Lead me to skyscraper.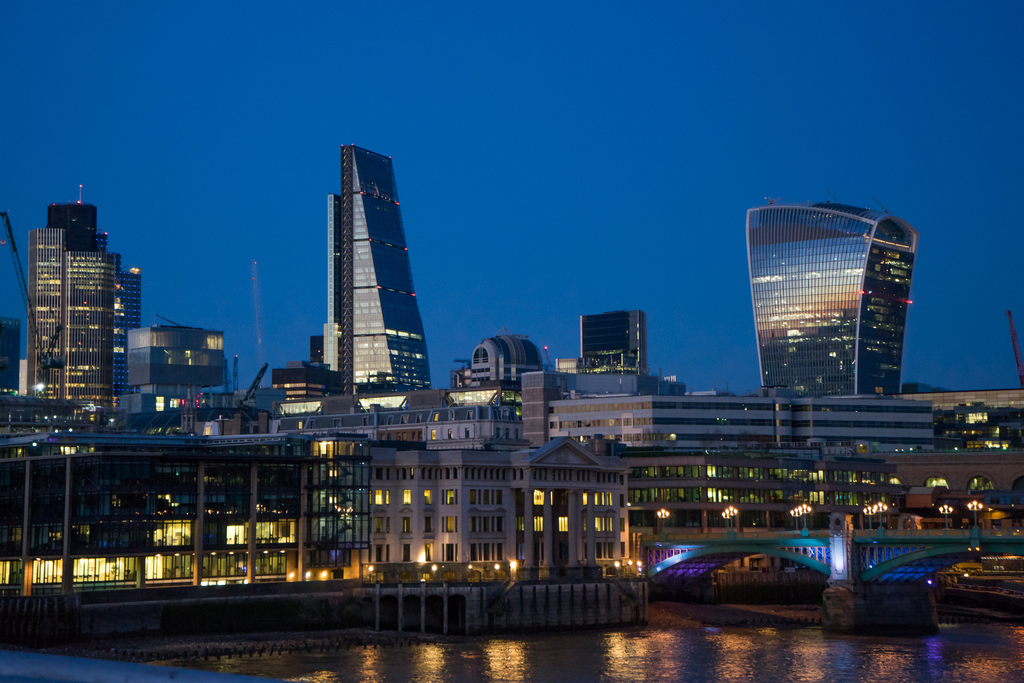
Lead to 344,389,667,639.
